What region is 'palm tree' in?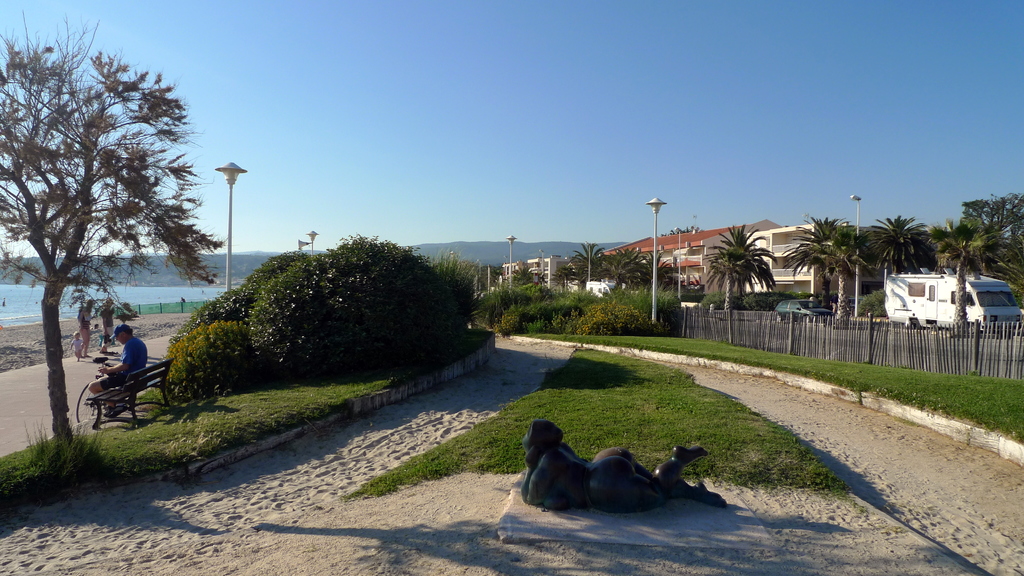
[931,209,1023,324].
